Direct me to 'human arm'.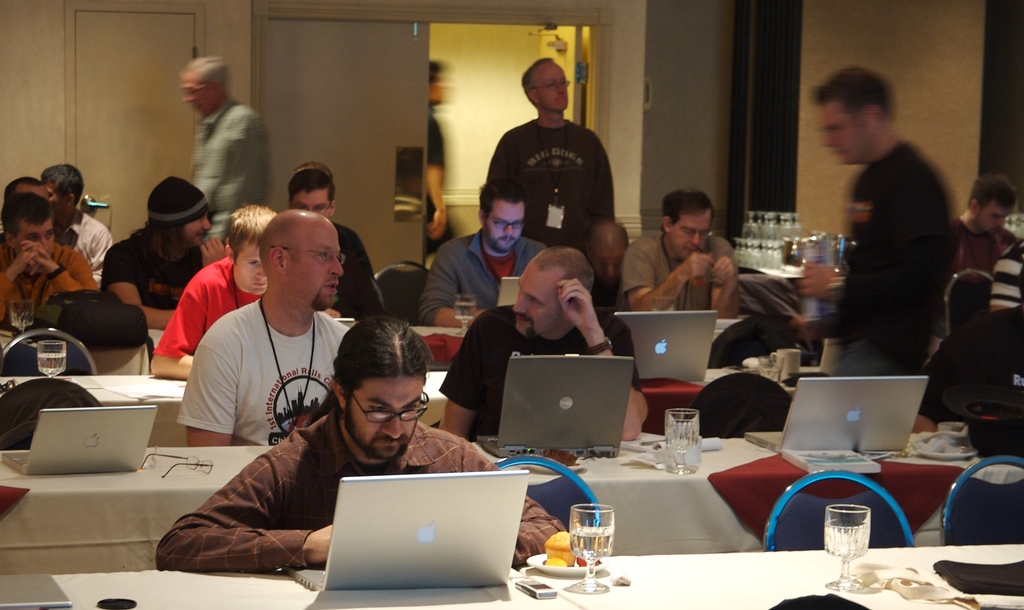
Direction: region(419, 238, 474, 327).
